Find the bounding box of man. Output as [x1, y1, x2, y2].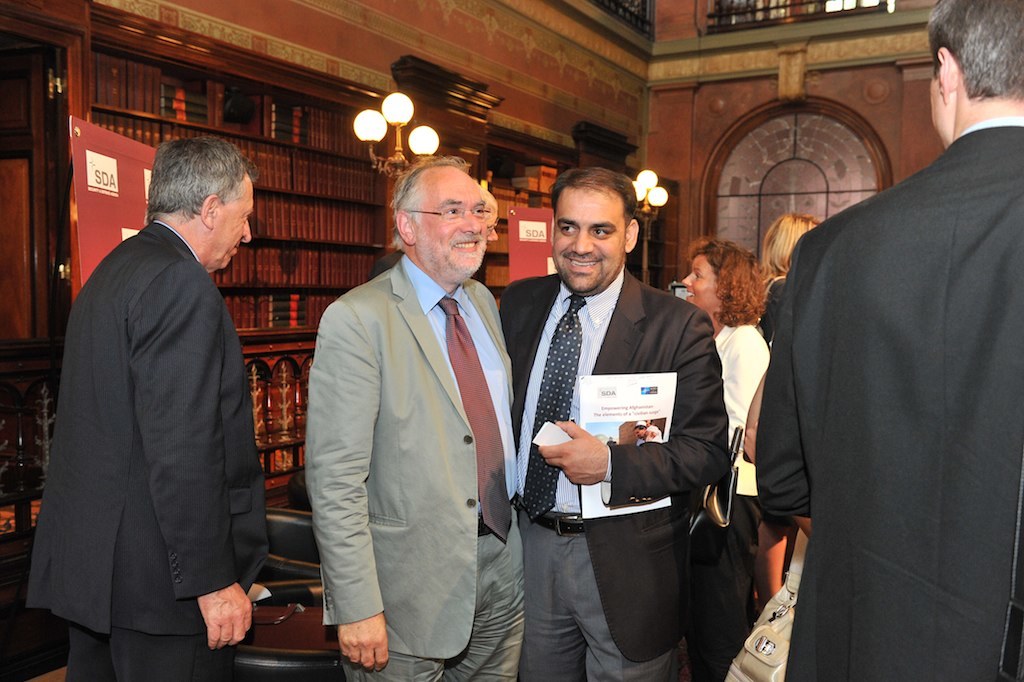
[34, 74, 283, 681].
